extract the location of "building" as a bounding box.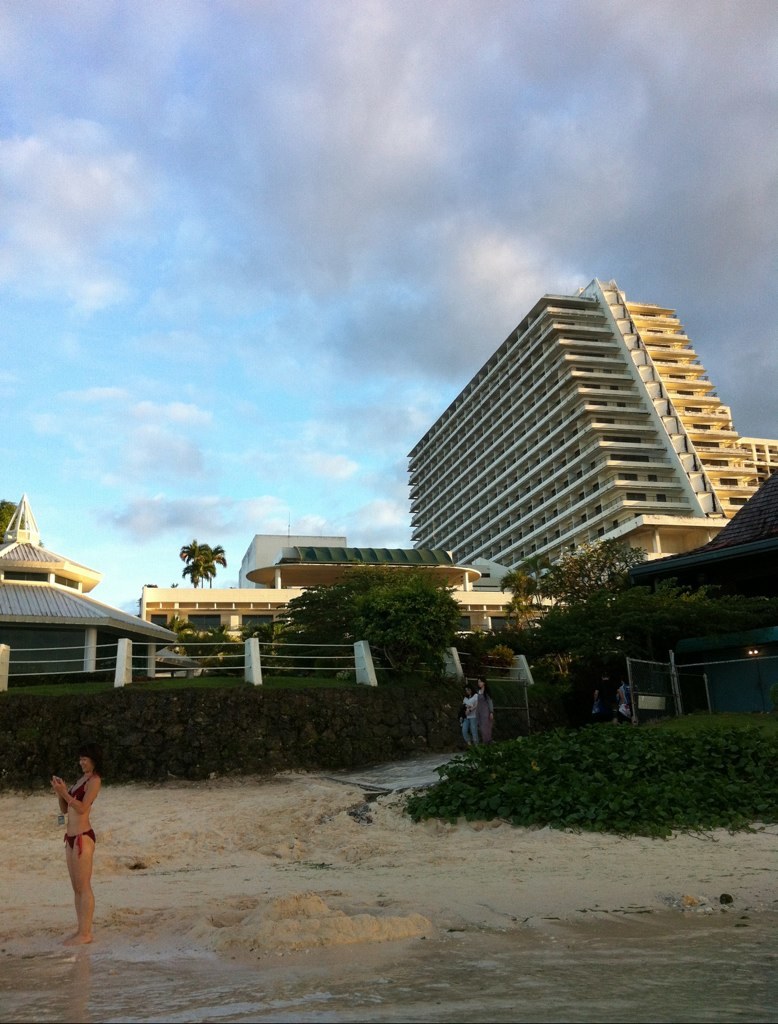
left=233, top=532, right=542, bottom=643.
